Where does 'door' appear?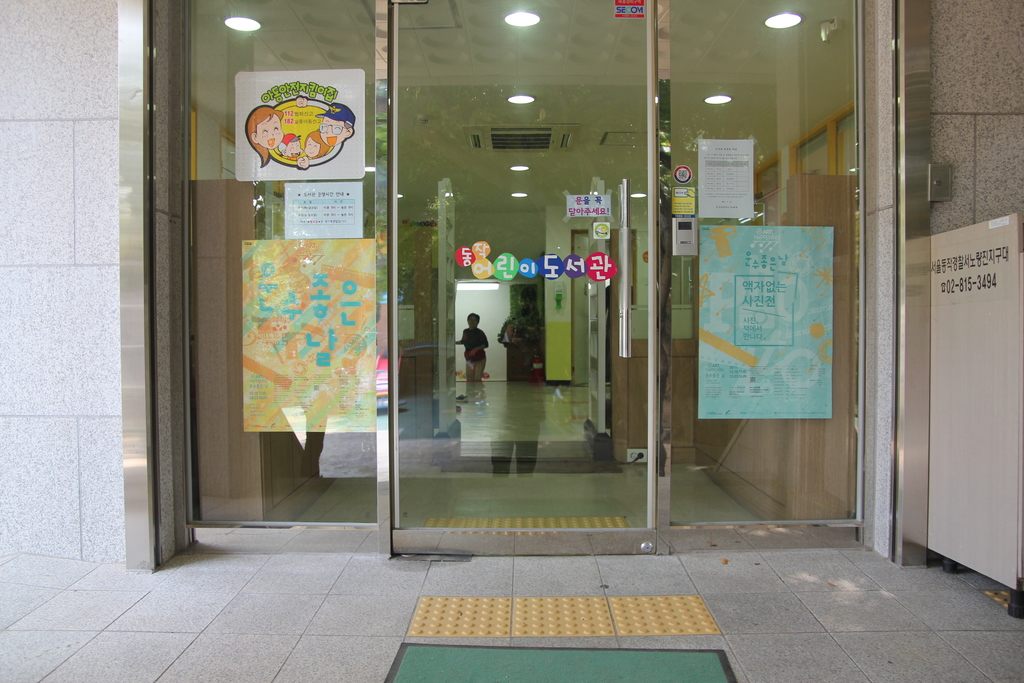
Appears at [392,0,661,556].
